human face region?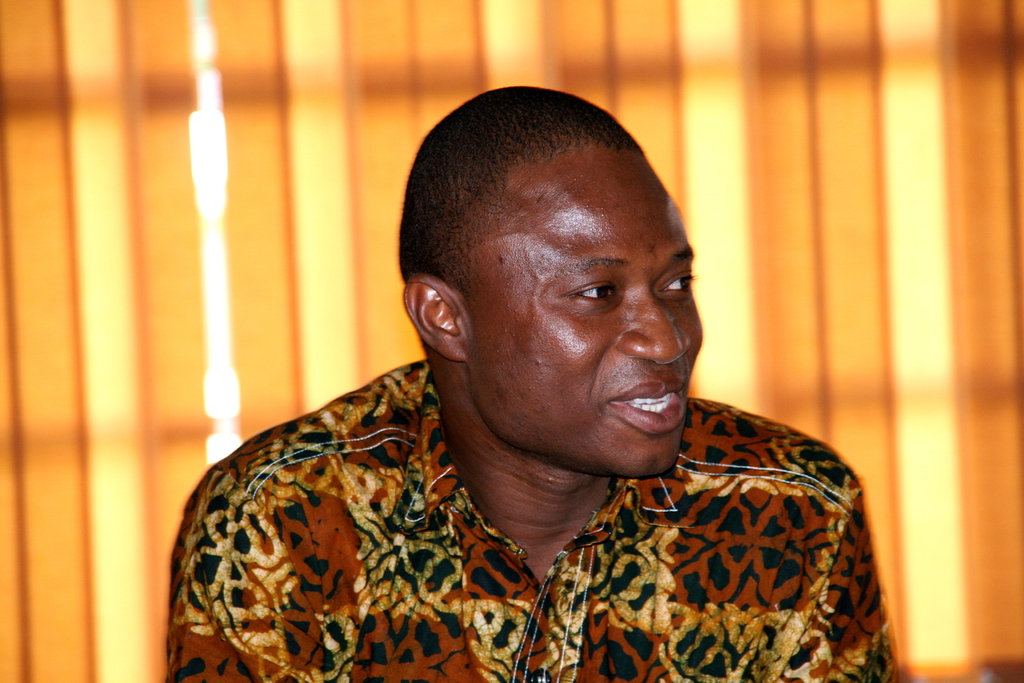
bbox=(467, 142, 701, 477)
